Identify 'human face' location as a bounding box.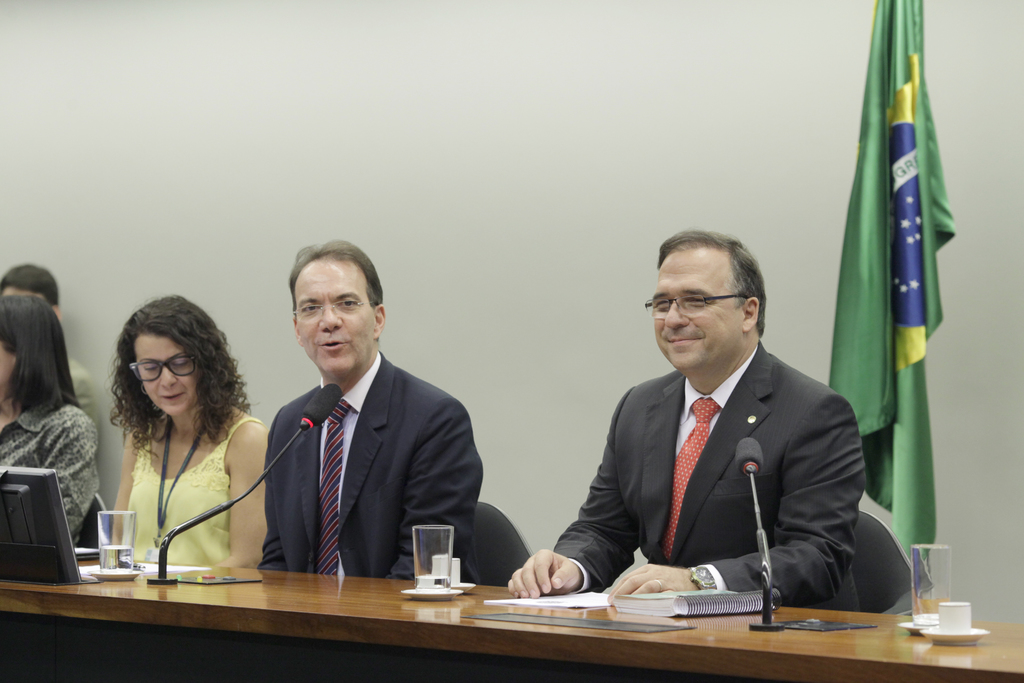
bbox=(296, 260, 374, 372).
